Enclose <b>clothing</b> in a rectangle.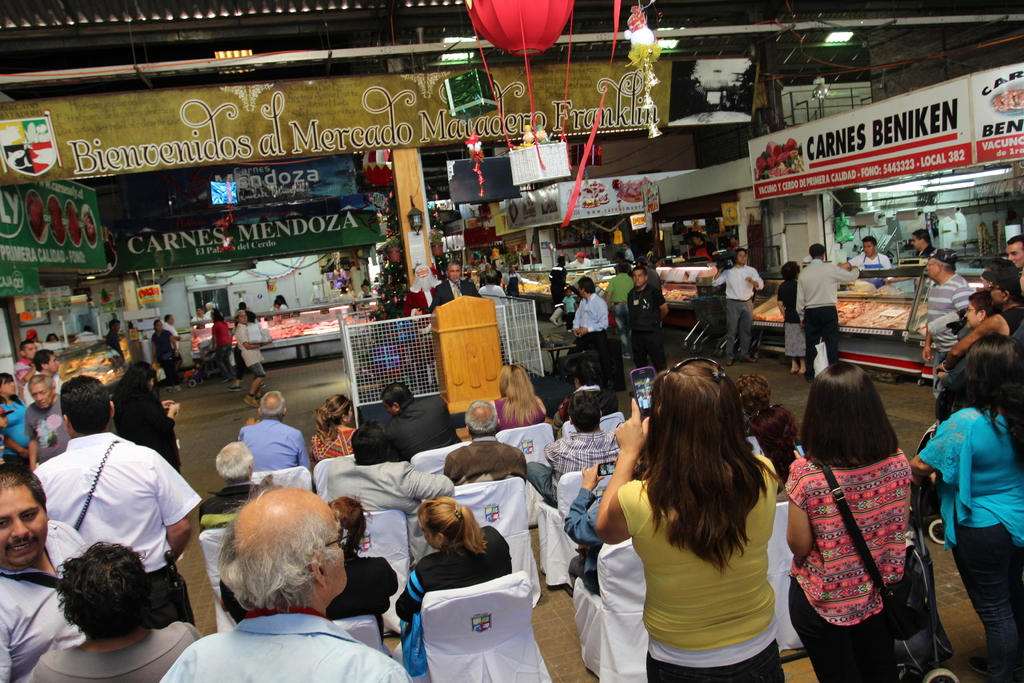
[610,270,639,336].
